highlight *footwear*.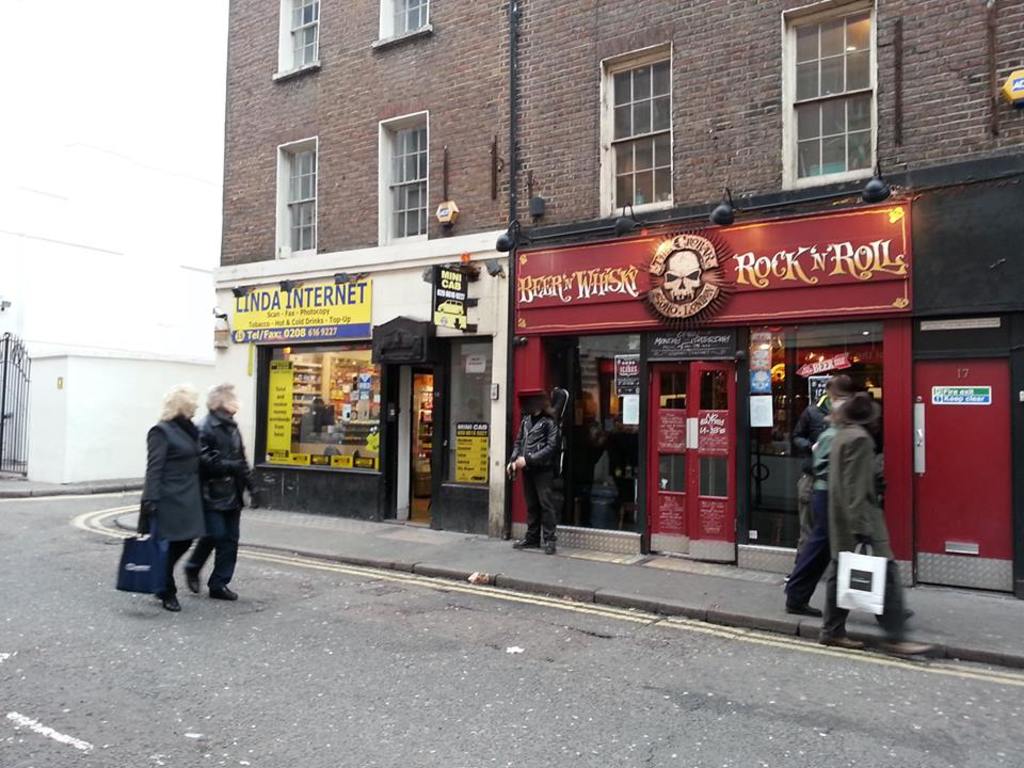
Highlighted region: <bbox>789, 601, 825, 615</bbox>.
